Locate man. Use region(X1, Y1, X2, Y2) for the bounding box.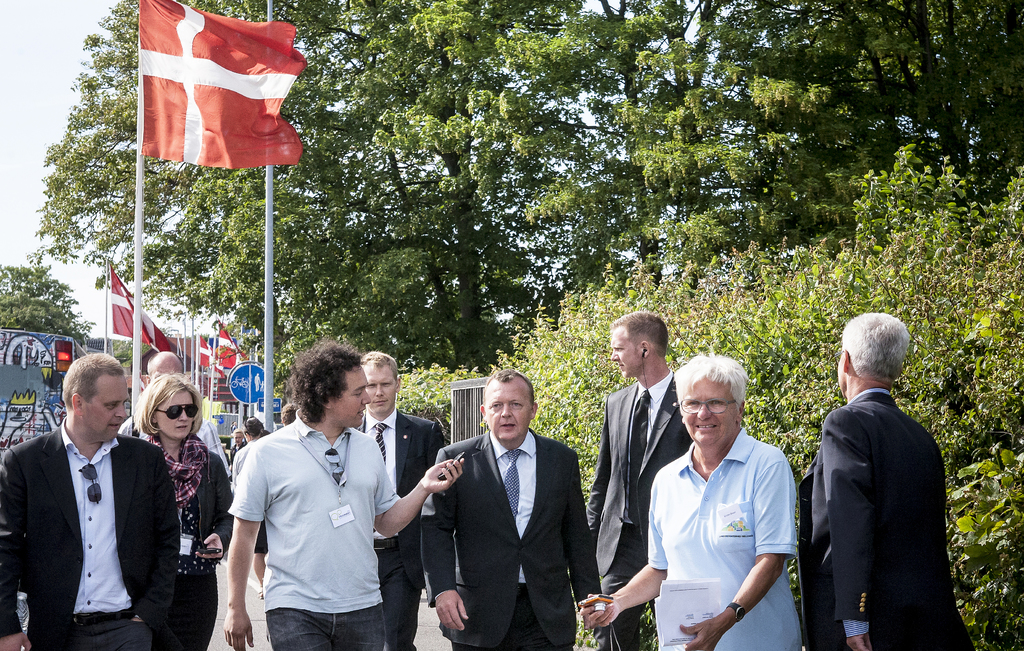
region(585, 350, 820, 650).
